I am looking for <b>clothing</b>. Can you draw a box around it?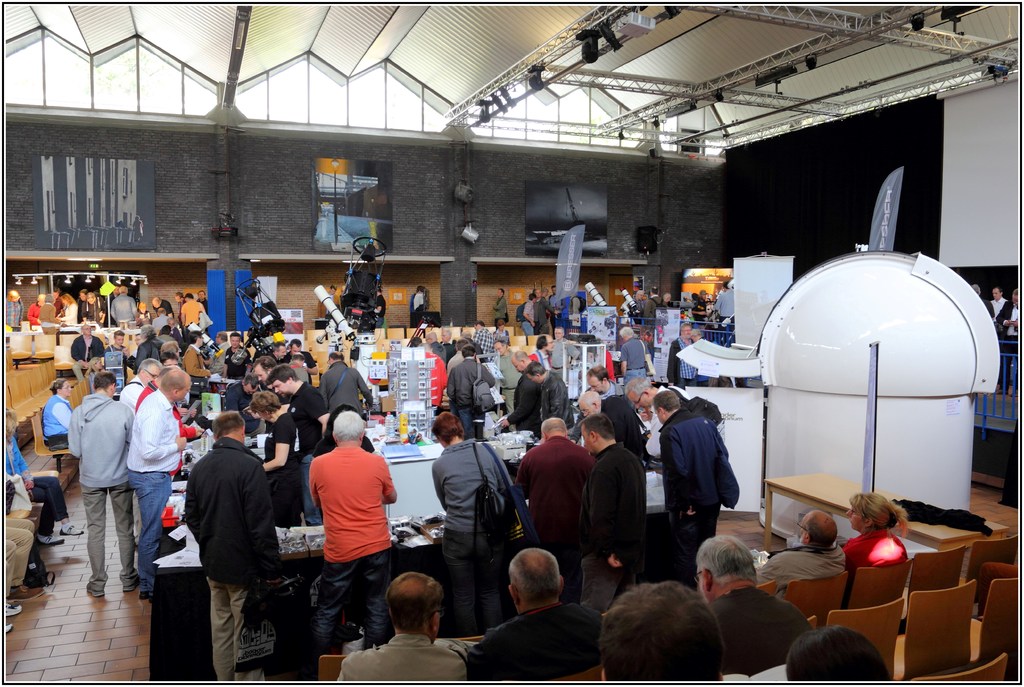
Sure, the bounding box is 107,345,133,389.
